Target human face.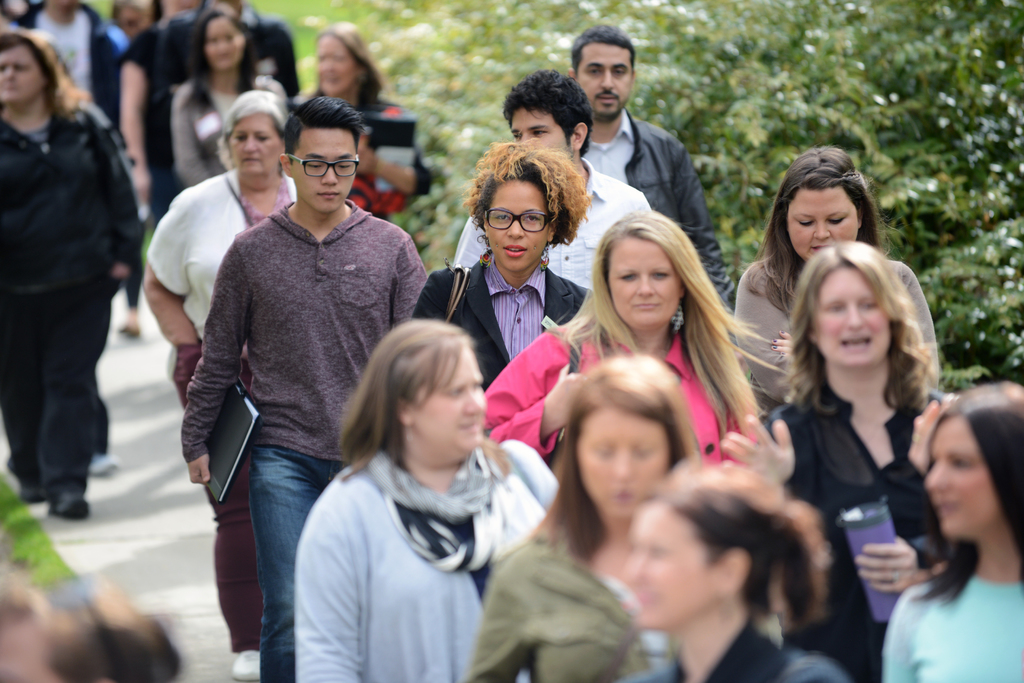
Target region: box(118, 1, 158, 24).
